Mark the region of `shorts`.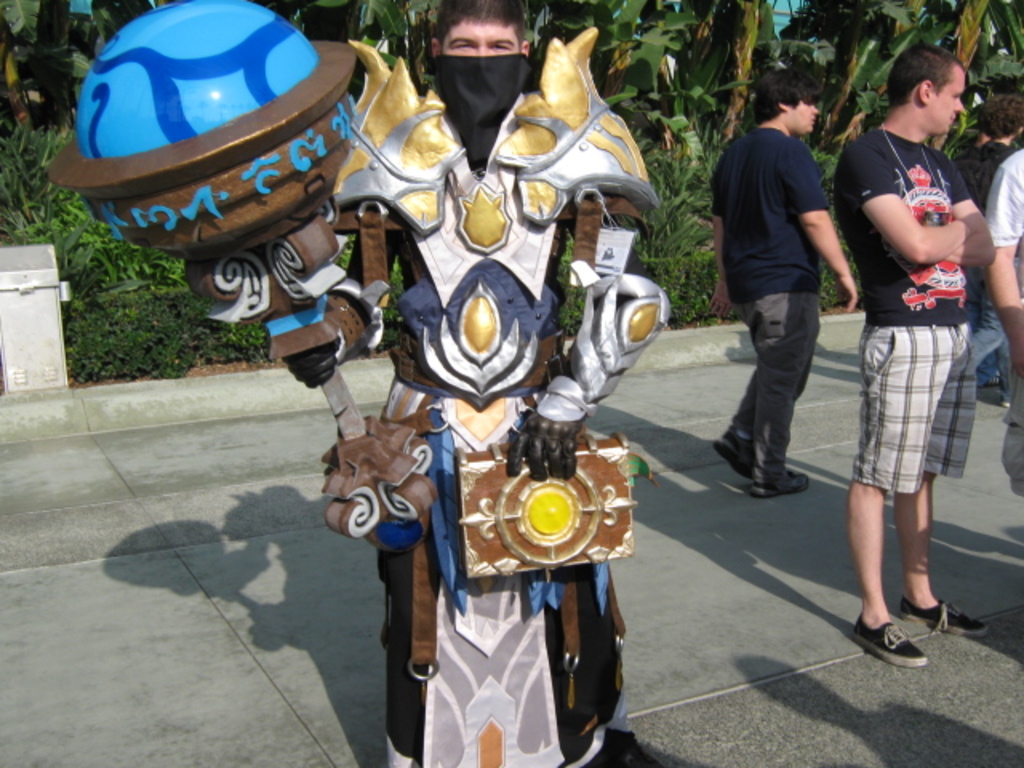
Region: detection(1000, 376, 1022, 499).
